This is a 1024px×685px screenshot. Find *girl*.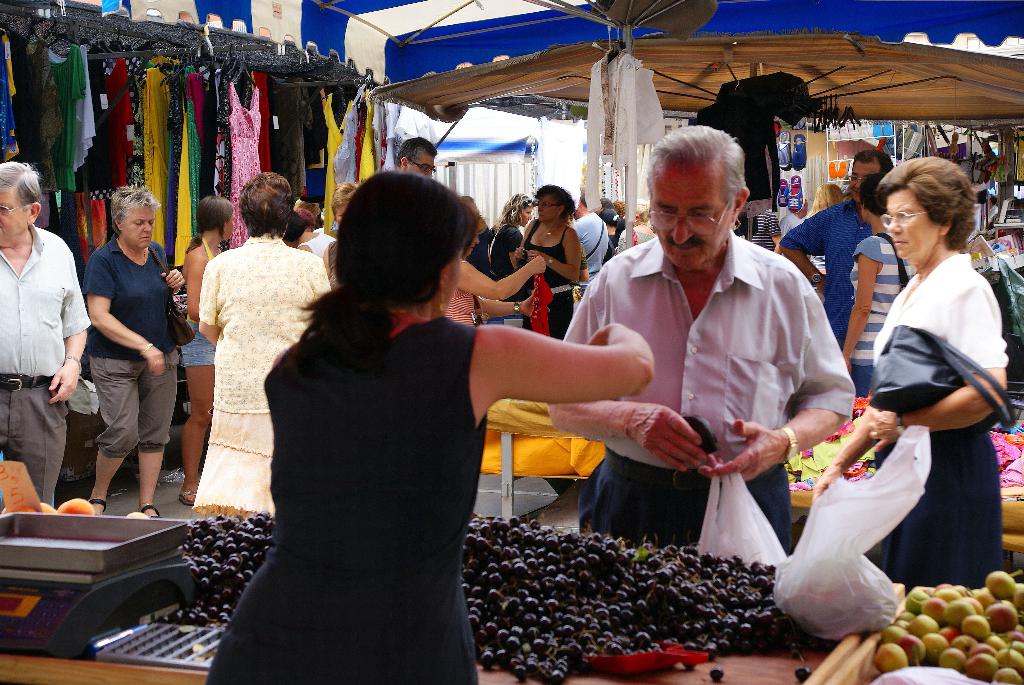
Bounding box: box(512, 184, 587, 342).
